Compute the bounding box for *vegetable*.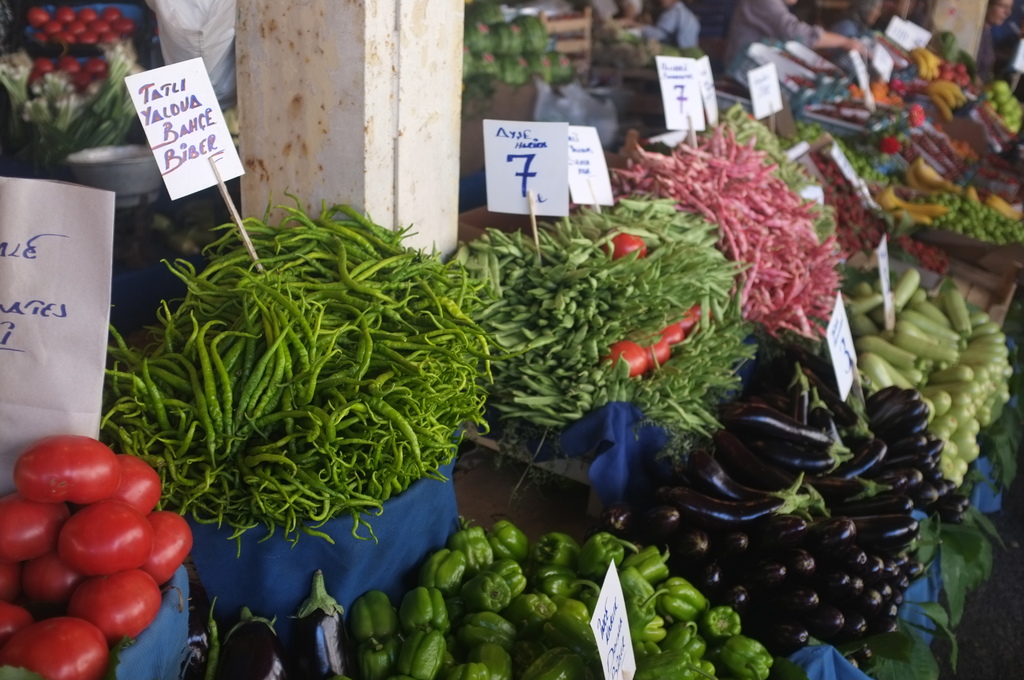
locate(117, 453, 164, 517).
